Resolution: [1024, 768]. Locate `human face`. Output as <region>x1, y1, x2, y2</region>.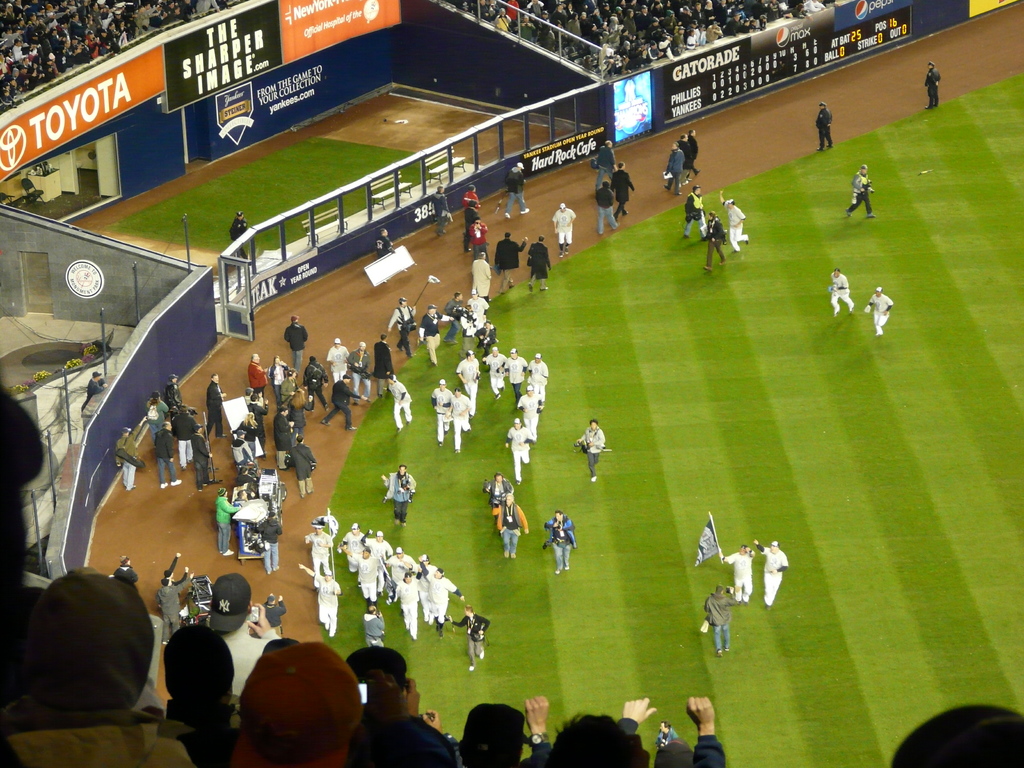
<region>593, 422, 598, 431</region>.
